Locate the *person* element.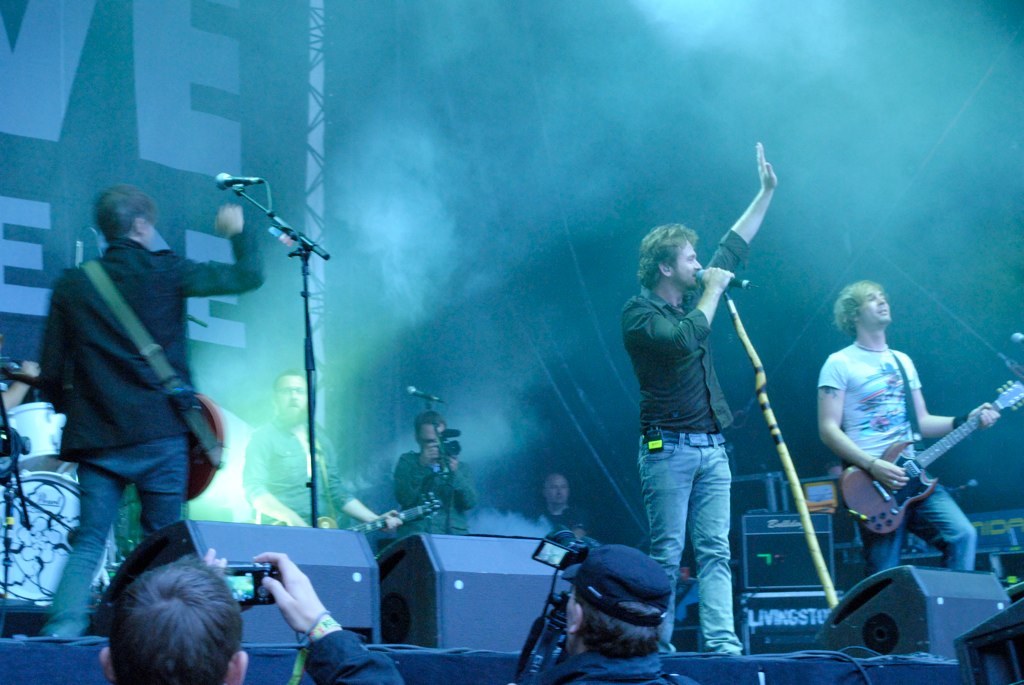
Element bbox: (left=236, top=362, right=410, bottom=539).
